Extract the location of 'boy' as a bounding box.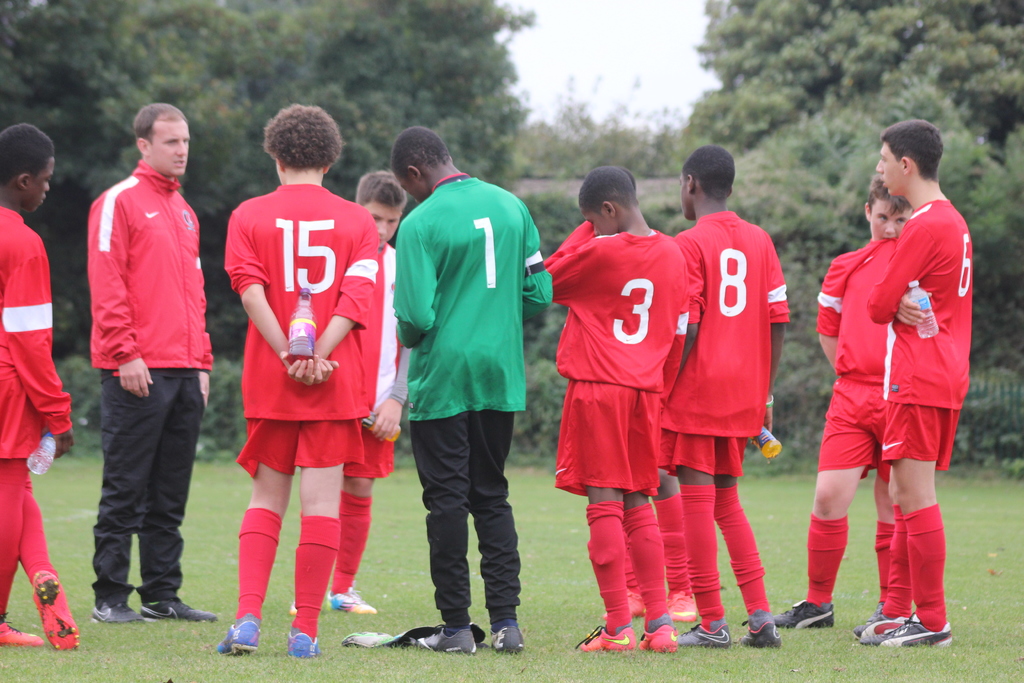
box(865, 121, 982, 657).
